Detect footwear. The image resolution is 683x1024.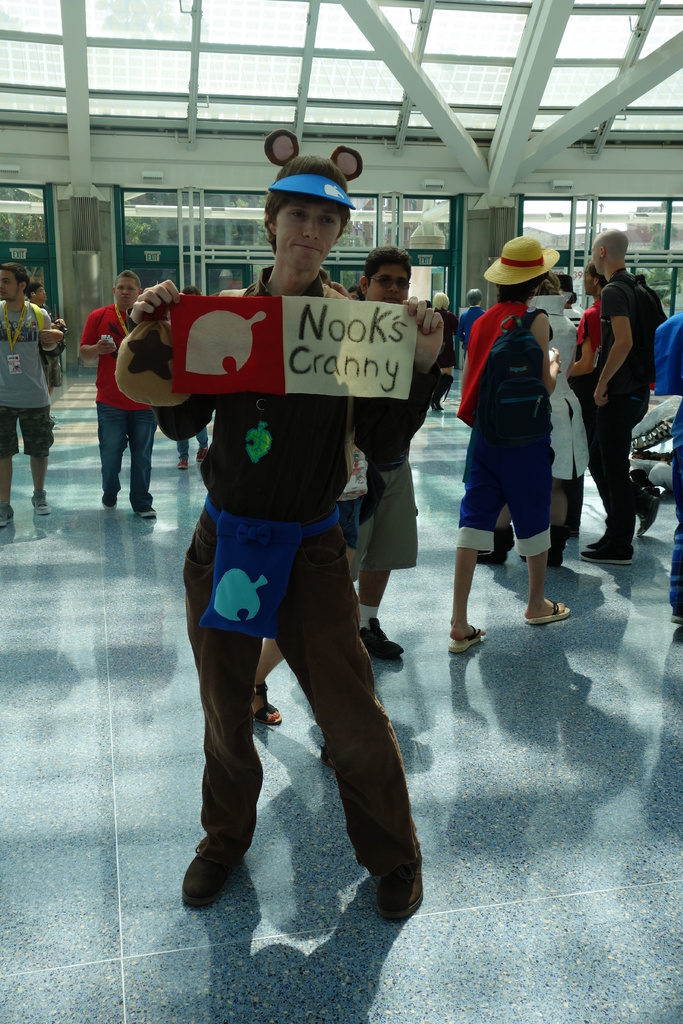
Rect(176, 836, 250, 905).
